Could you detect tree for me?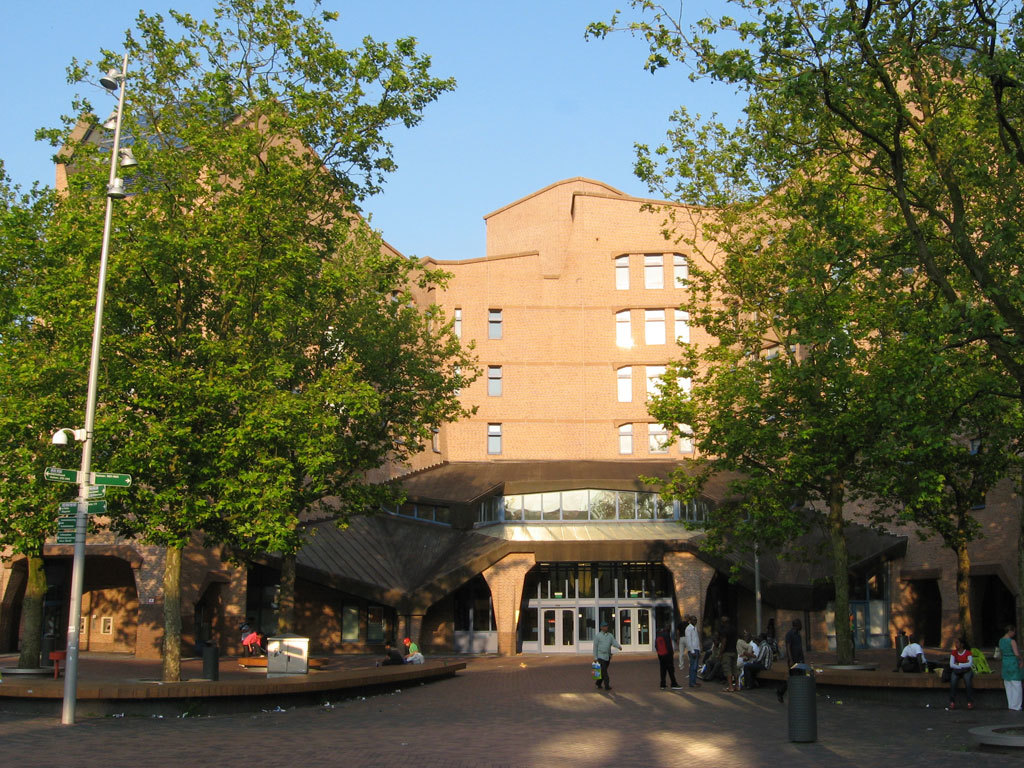
Detection result: (x1=65, y1=30, x2=451, y2=635).
